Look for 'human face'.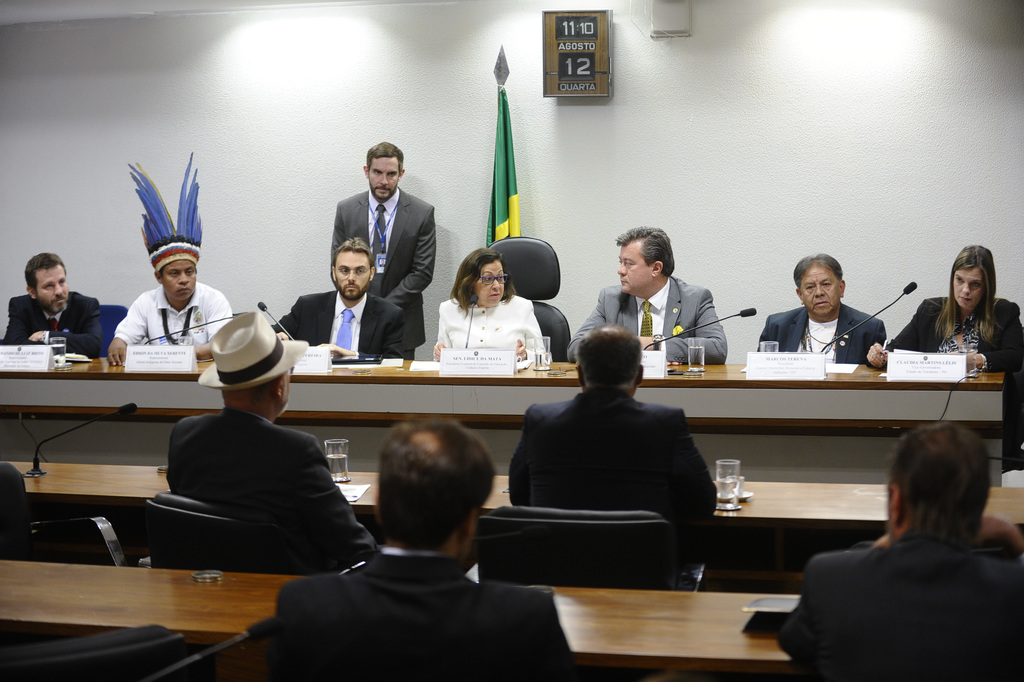
Found: bbox=[371, 154, 401, 193].
